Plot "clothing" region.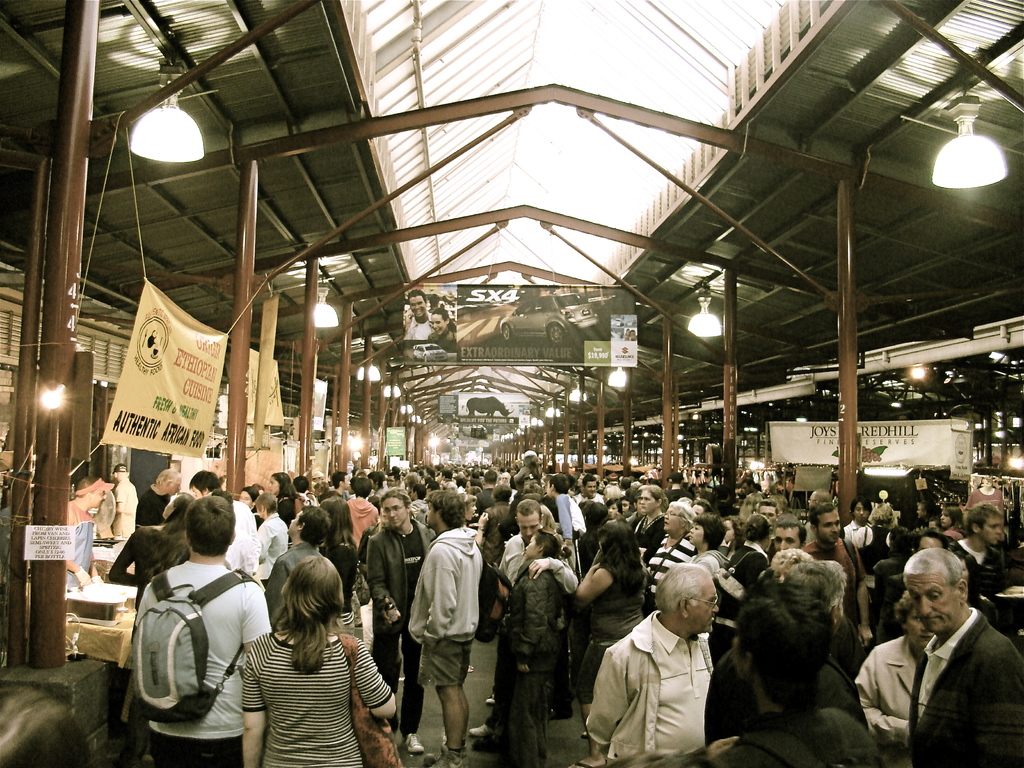
Plotted at locate(499, 559, 557, 767).
